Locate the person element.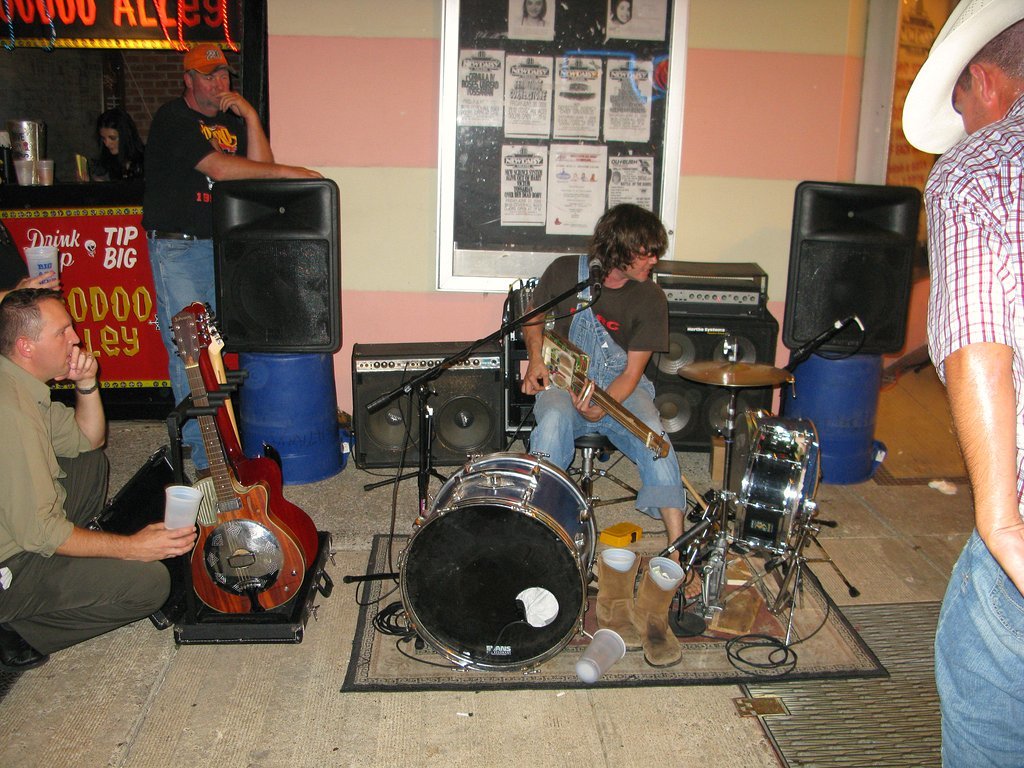
Element bbox: detection(137, 41, 325, 482).
